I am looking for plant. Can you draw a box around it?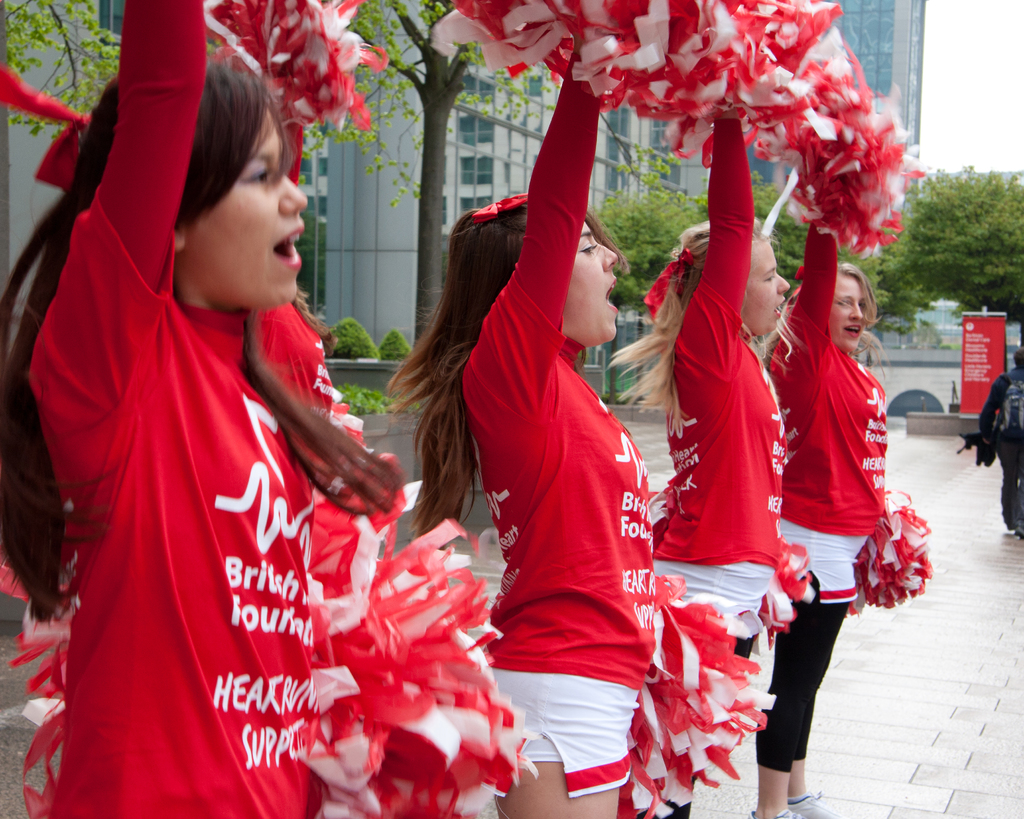
Sure, the bounding box is (x1=379, y1=324, x2=416, y2=364).
